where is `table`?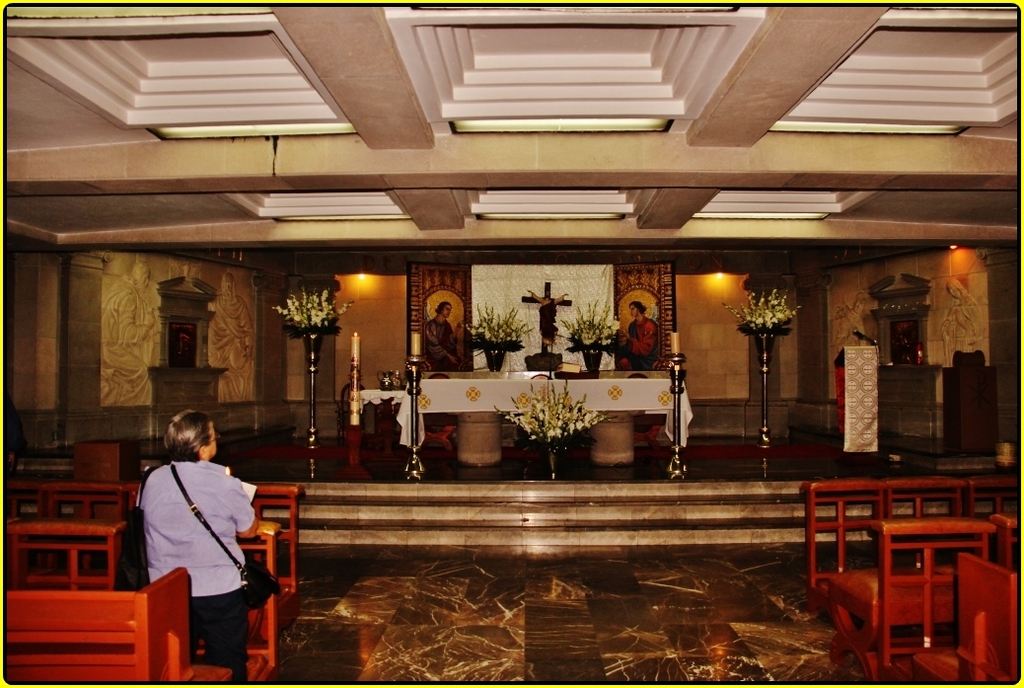
<box>358,388,411,454</box>.
